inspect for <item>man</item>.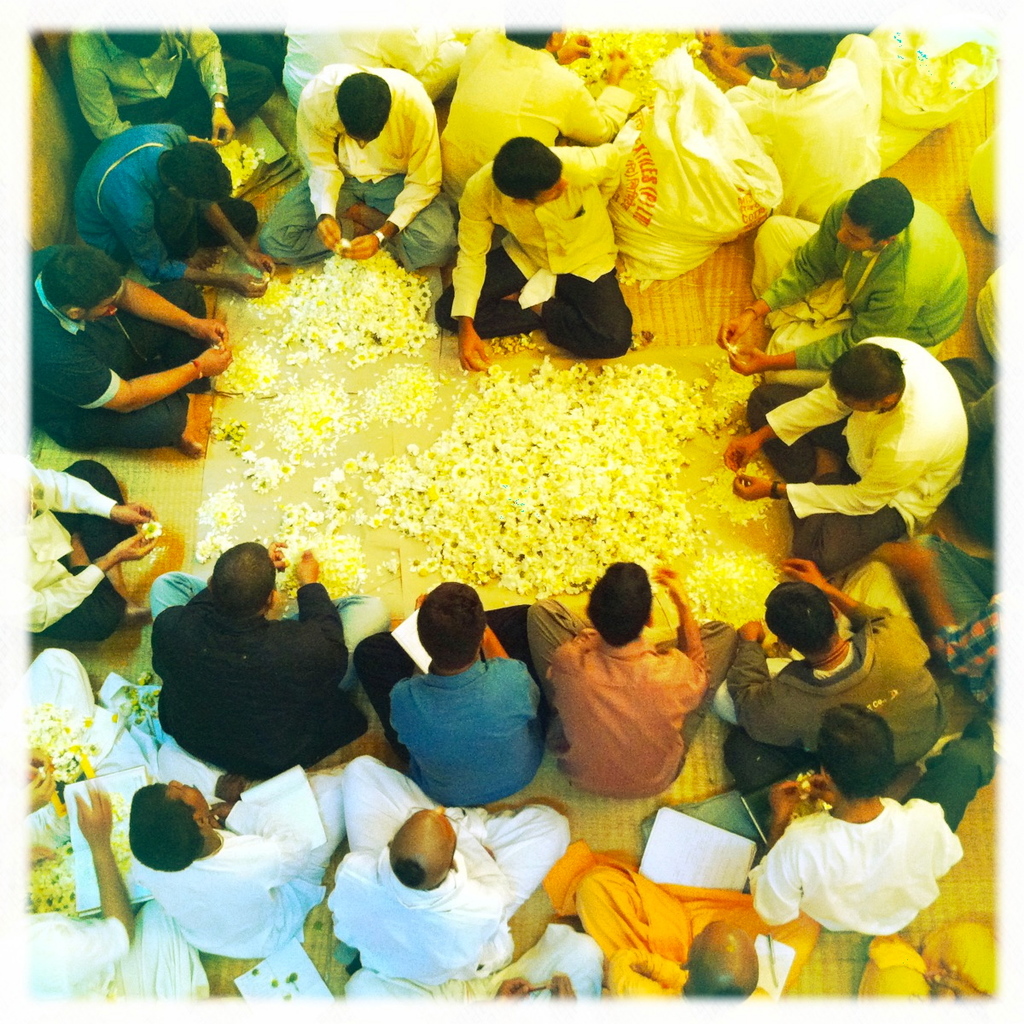
Inspection: 12:630:139:881.
